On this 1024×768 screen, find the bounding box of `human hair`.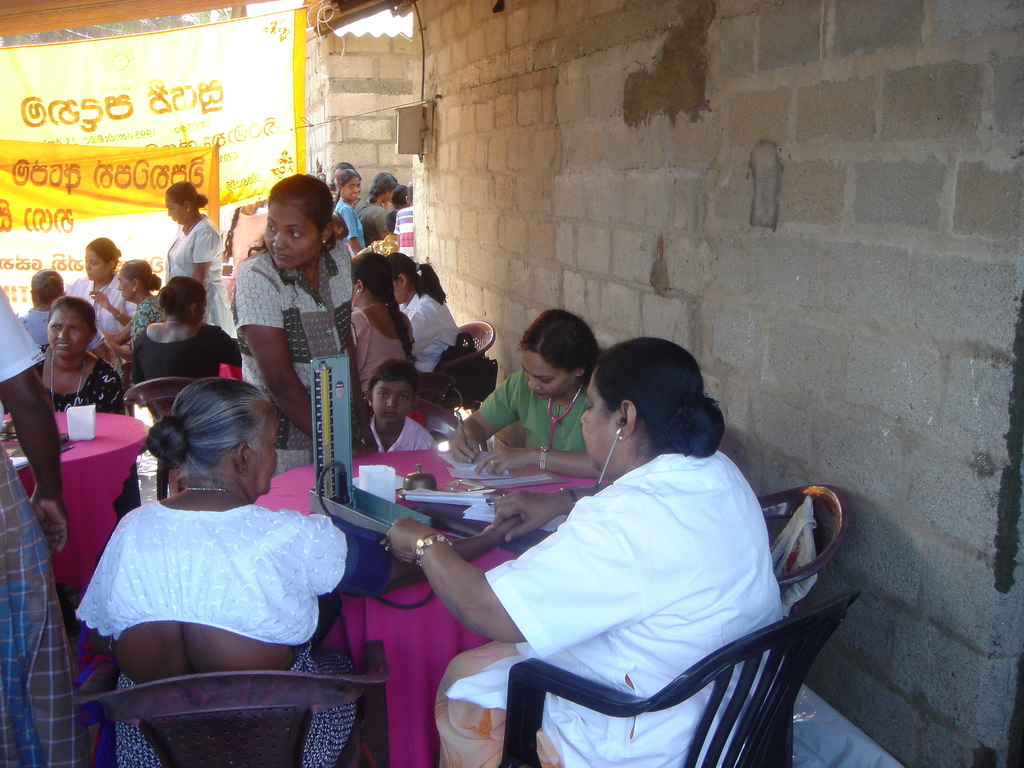
Bounding box: <region>387, 252, 447, 303</region>.
